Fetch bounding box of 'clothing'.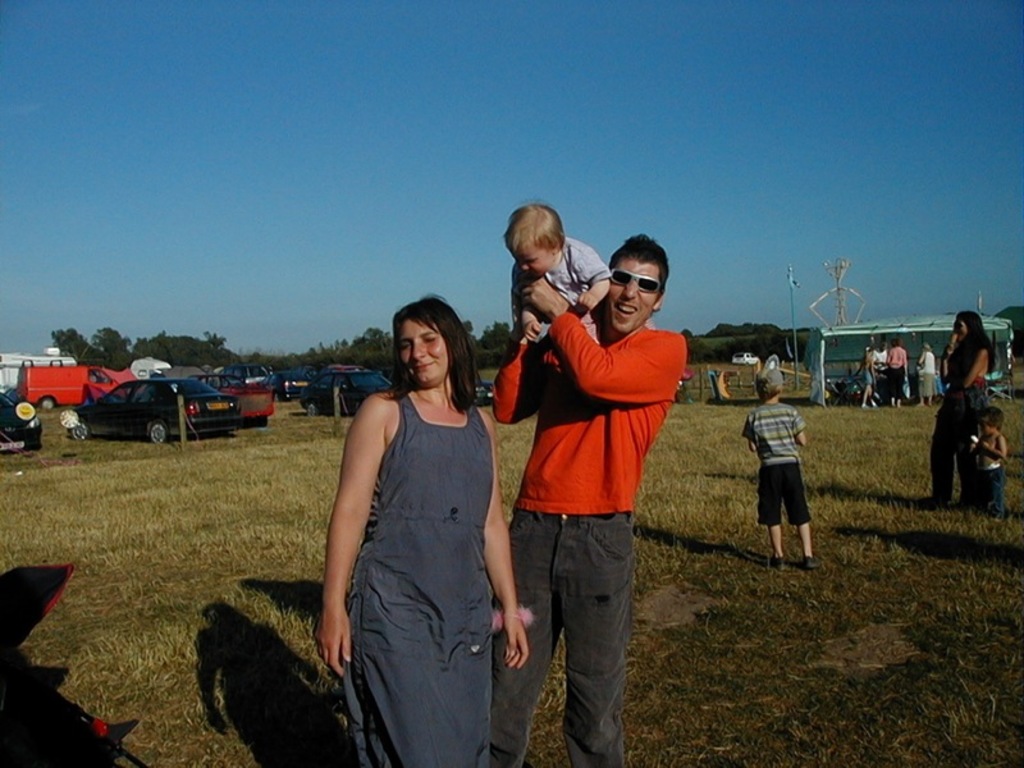
Bbox: rect(745, 401, 803, 522).
